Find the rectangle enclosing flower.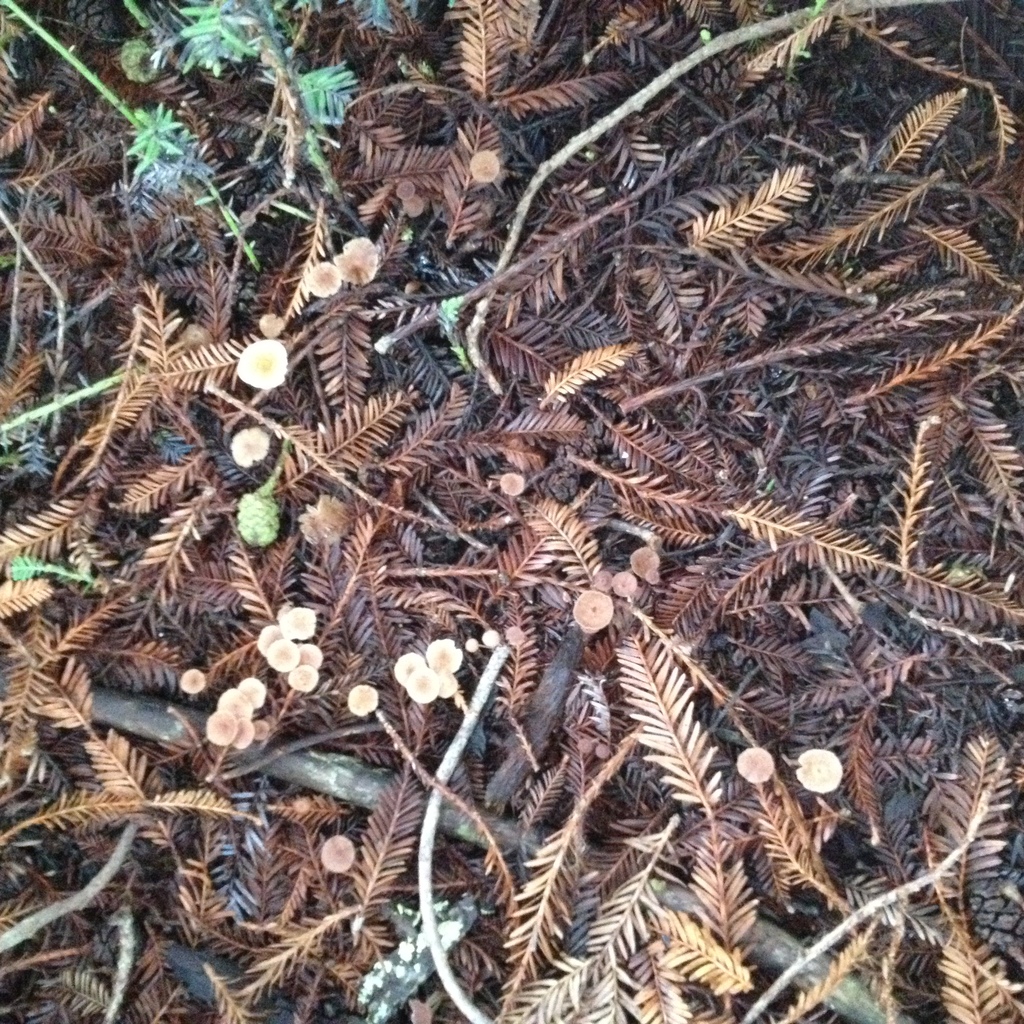
crop(299, 264, 340, 297).
